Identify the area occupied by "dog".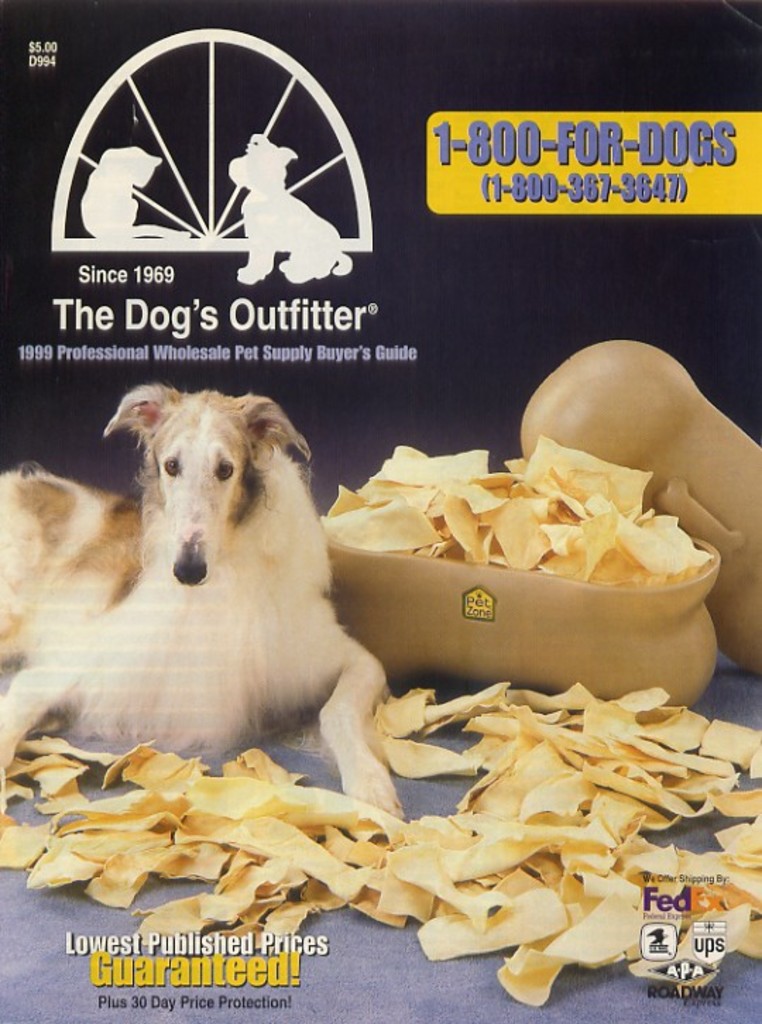
Area: bbox=(0, 377, 406, 824).
